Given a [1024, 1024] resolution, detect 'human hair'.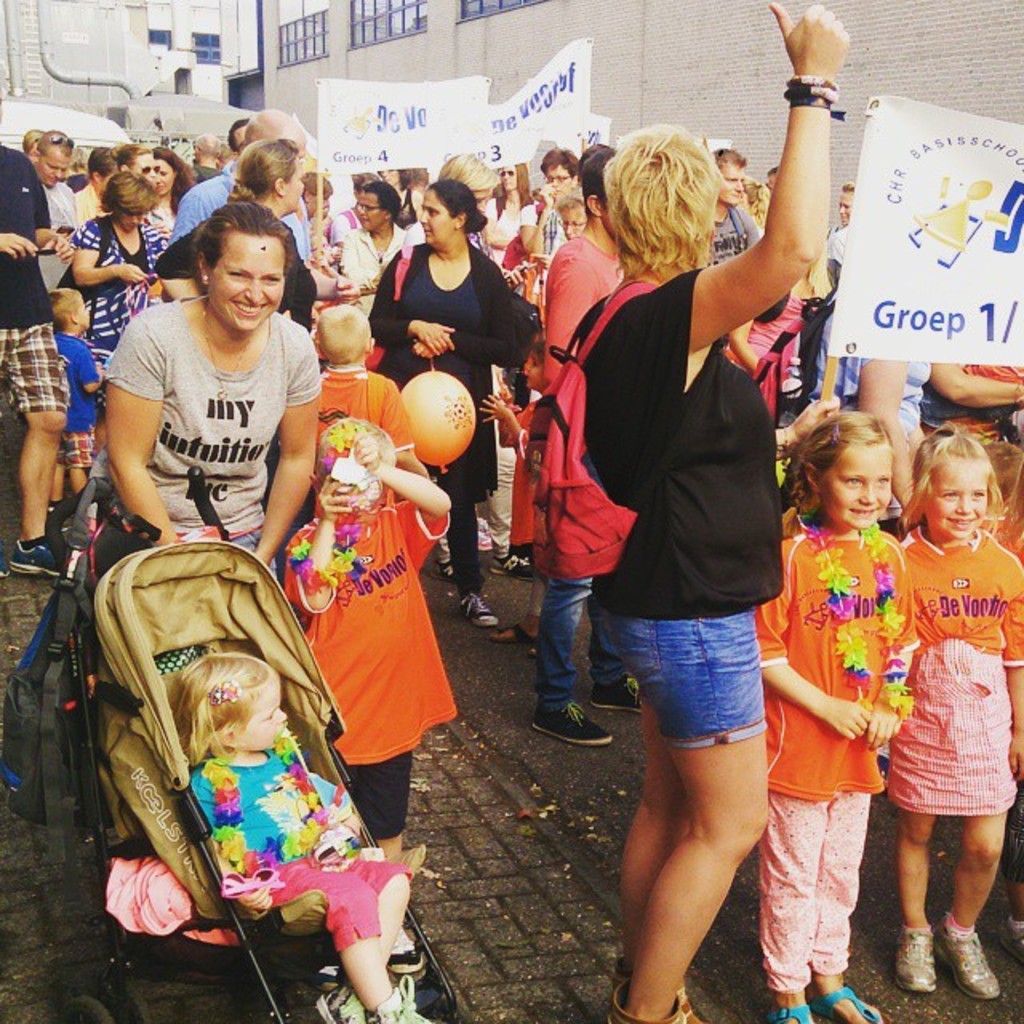
[x1=317, y1=299, x2=371, y2=371].
